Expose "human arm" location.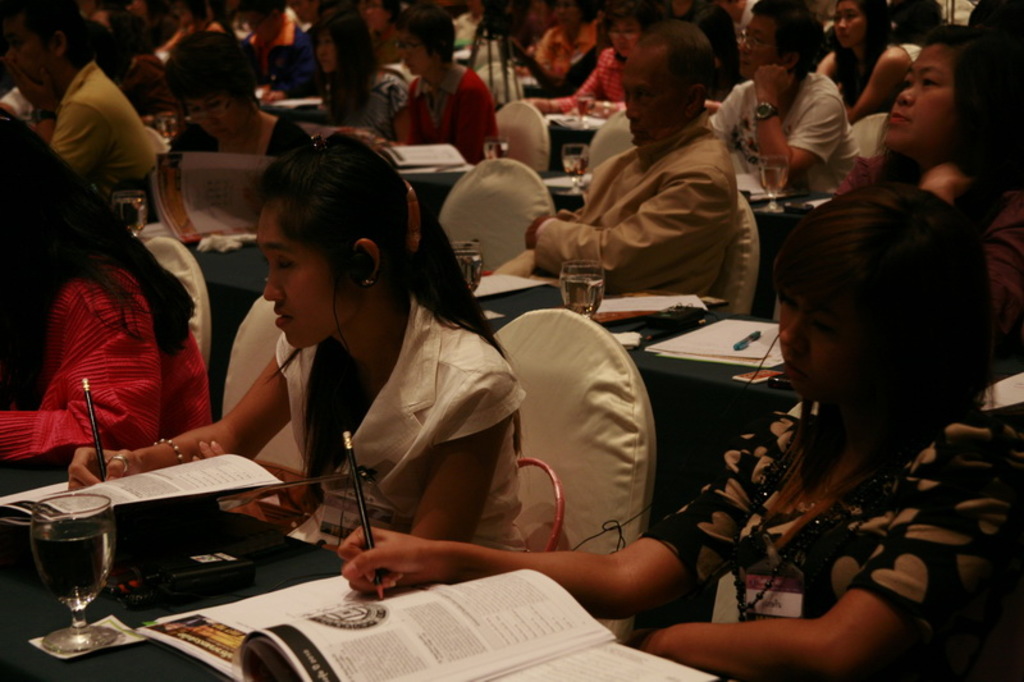
Exposed at [840,49,911,122].
